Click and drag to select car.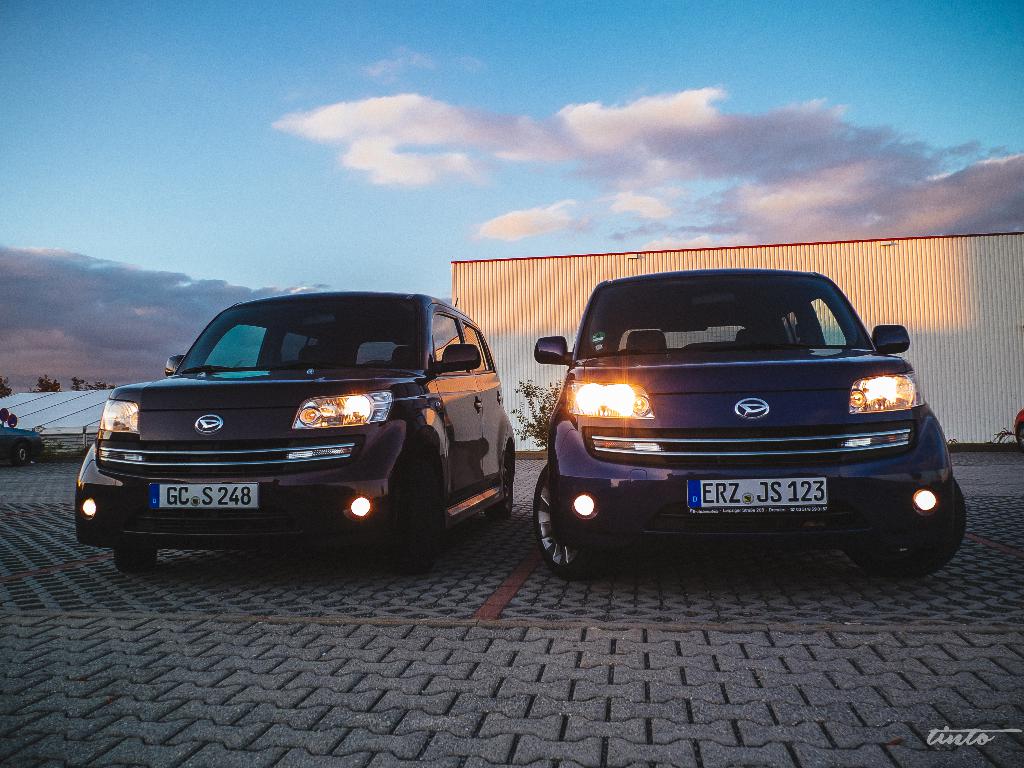
Selection: x1=0 y1=423 x2=45 y2=465.
